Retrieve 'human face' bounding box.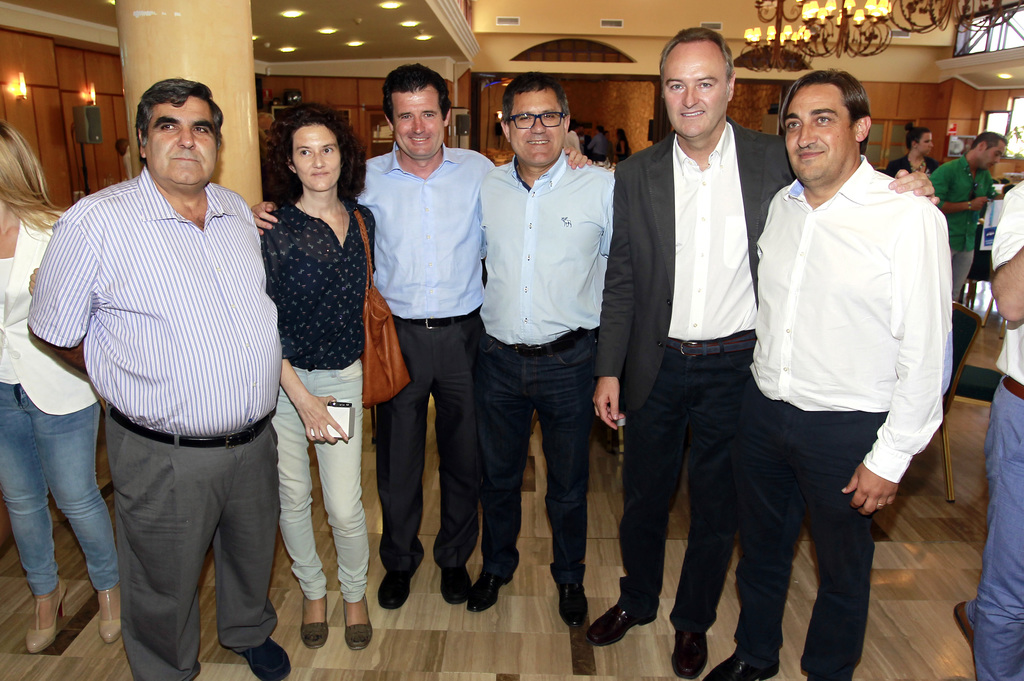
Bounding box: {"x1": 981, "y1": 142, "x2": 1006, "y2": 170}.
